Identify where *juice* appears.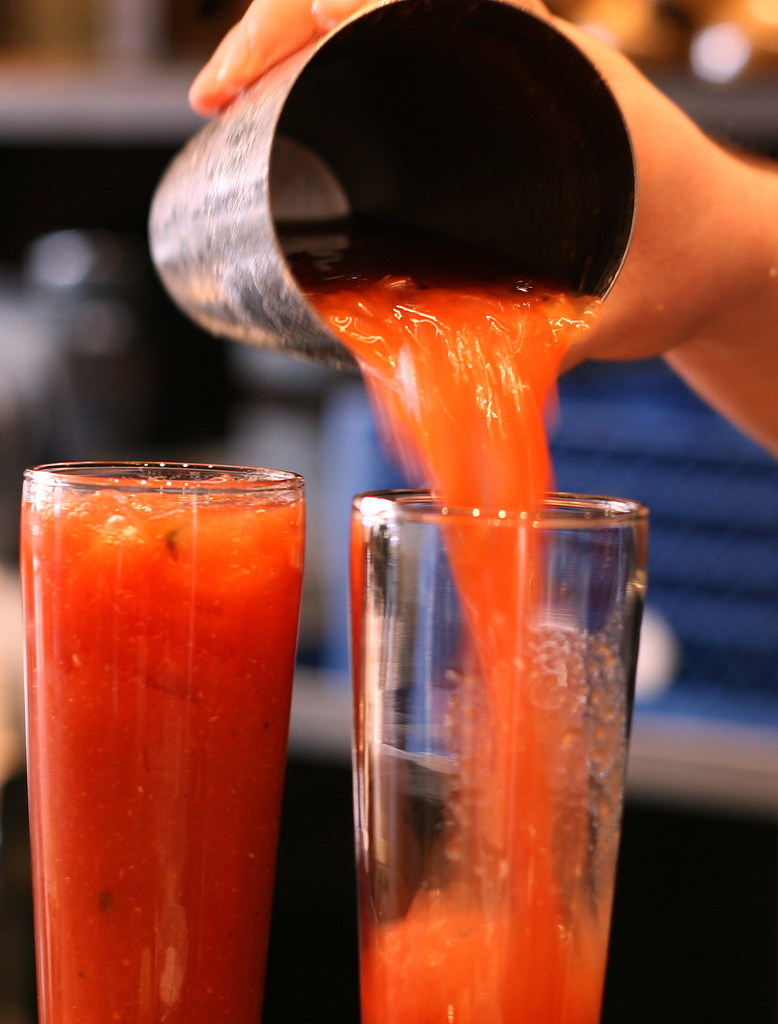
Appears at l=274, t=211, r=612, b=1023.
